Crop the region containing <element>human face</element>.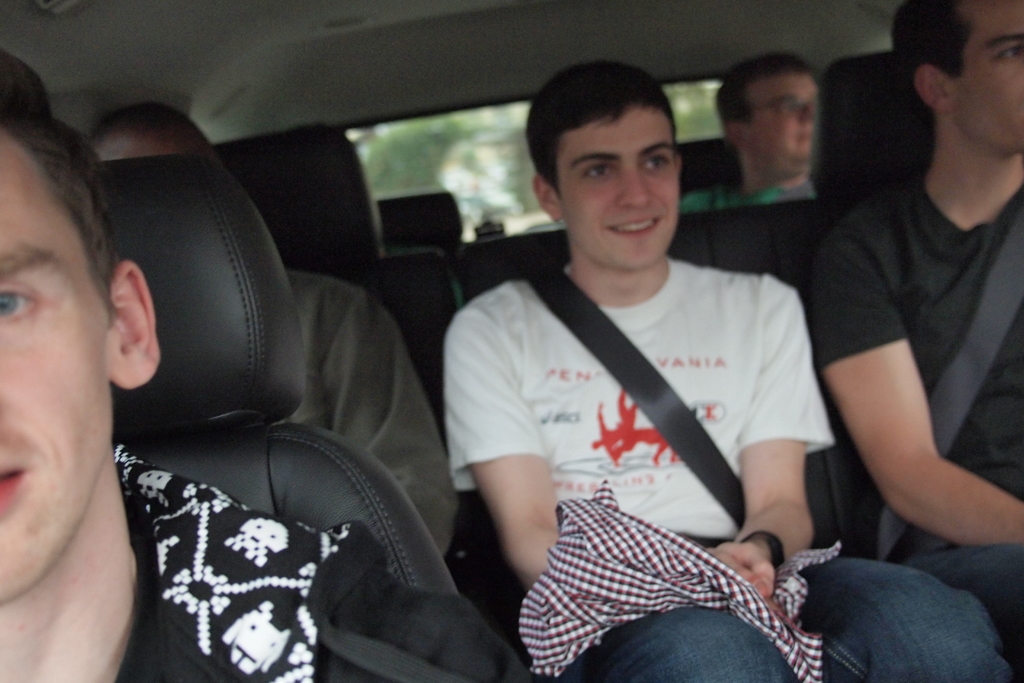
Crop region: [x1=0, y1=135, x2=110, y2=608].
